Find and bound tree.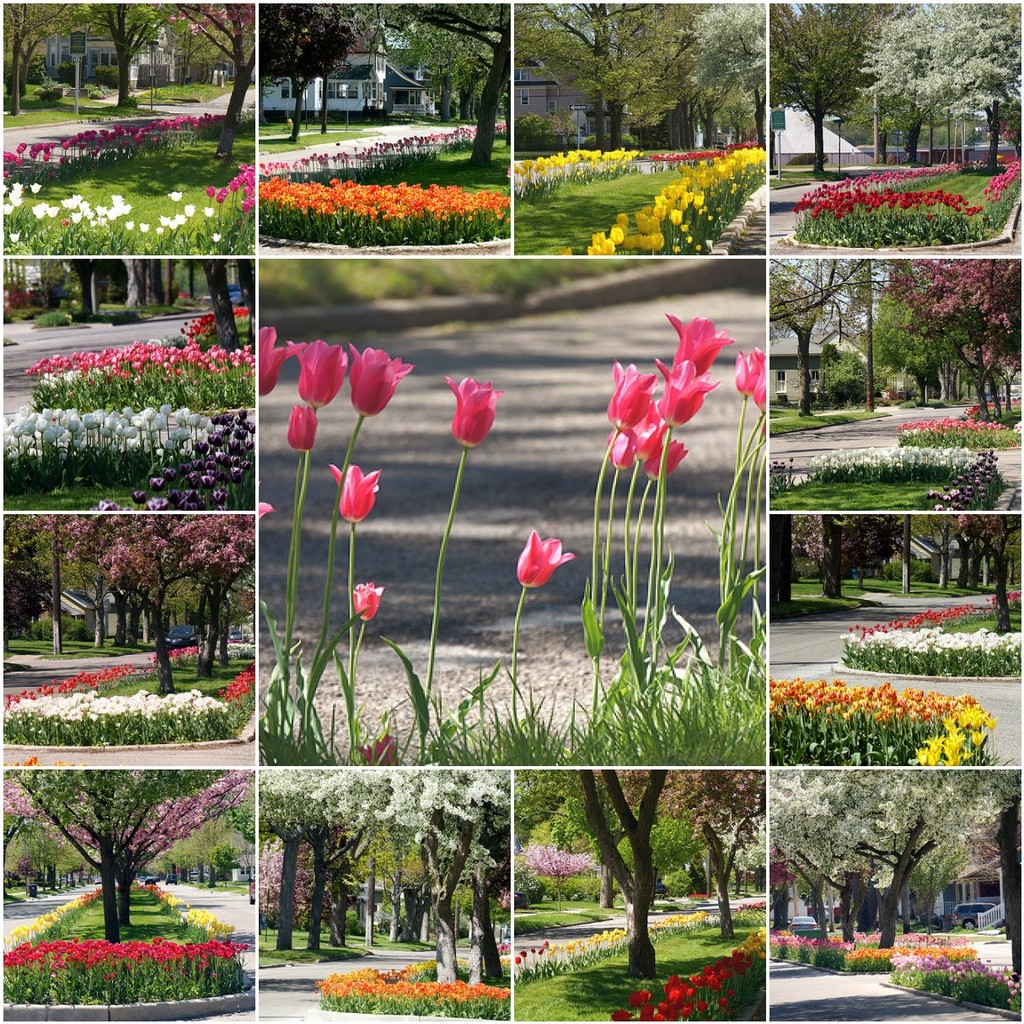
Bound: <box>177,0,256,160</box>.
